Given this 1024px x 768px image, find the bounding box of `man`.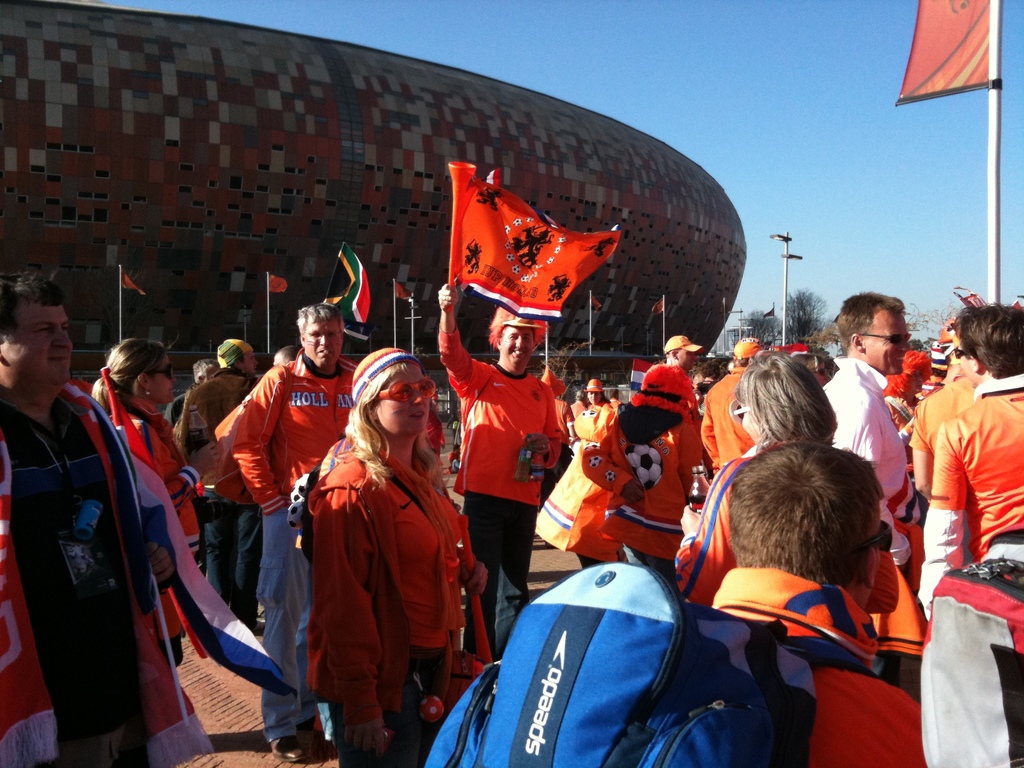
box=[227, 303, 366, 760].
